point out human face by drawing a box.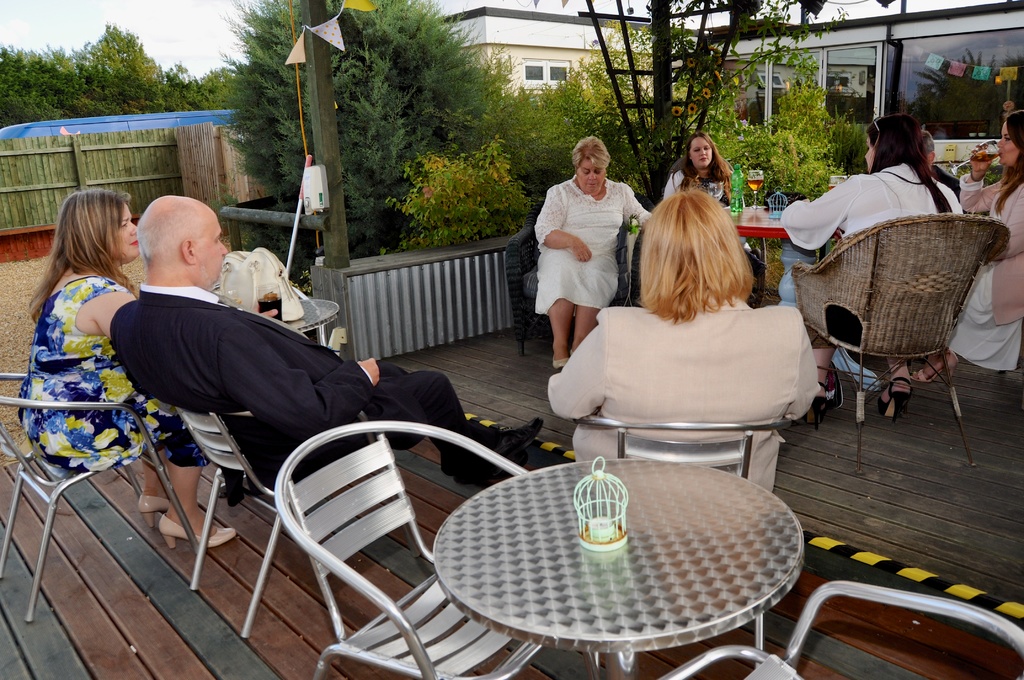
[x1=578, y1=161, x2=605, y2=193].
